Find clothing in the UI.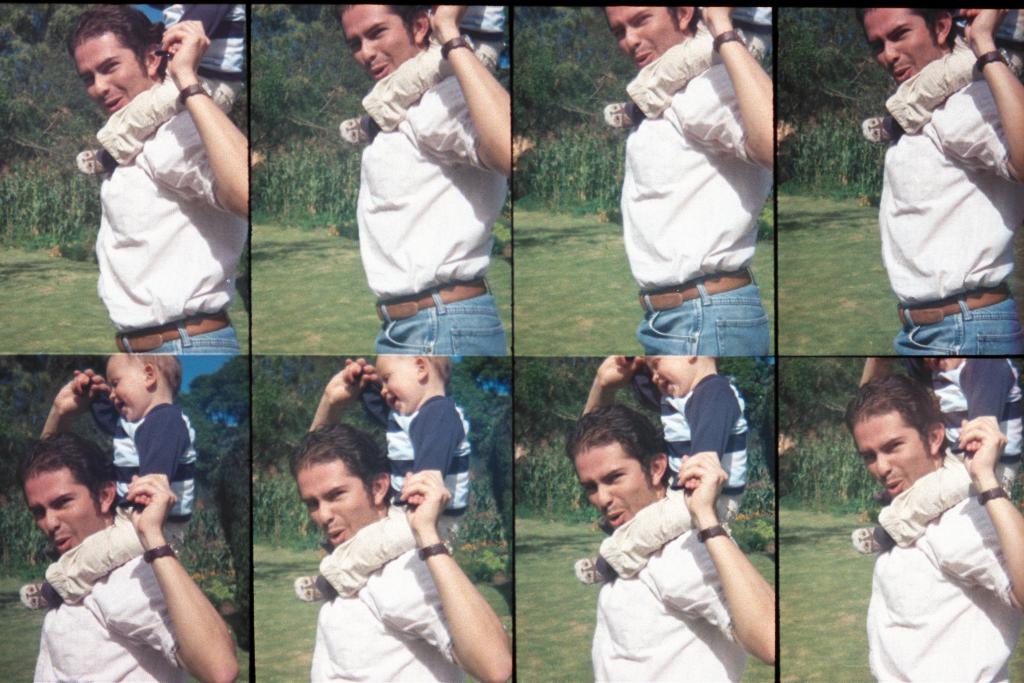
UI element at 611:65:779:354.
